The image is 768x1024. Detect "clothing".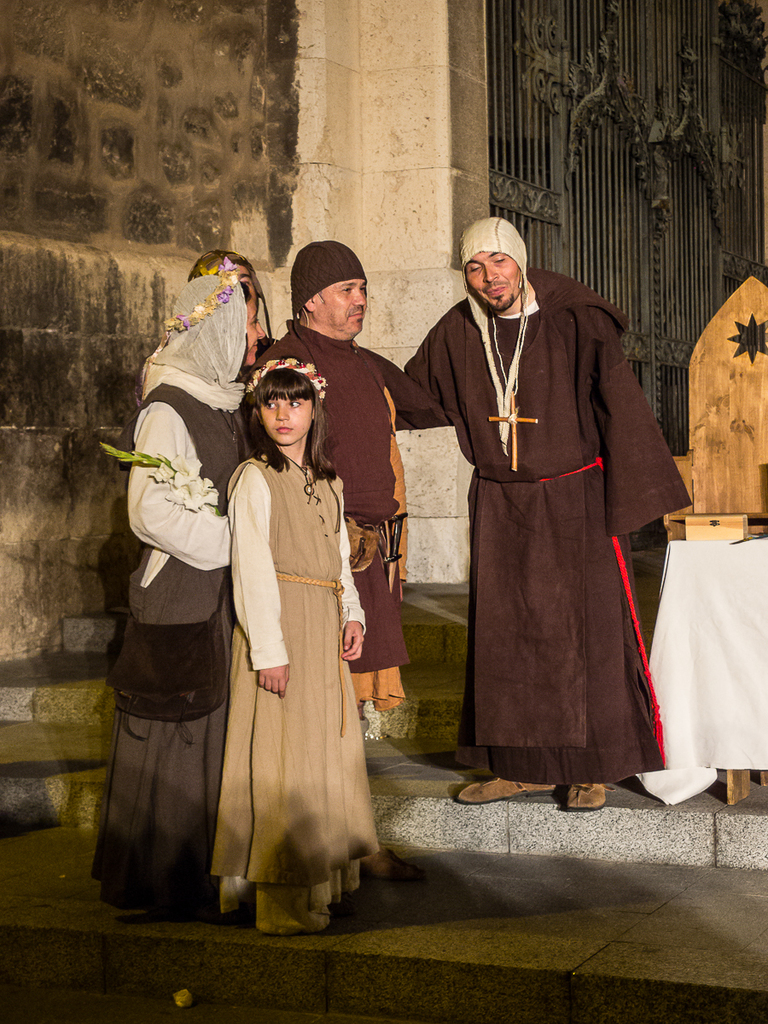
Detection: select_region(92, 360, 241, 904).
